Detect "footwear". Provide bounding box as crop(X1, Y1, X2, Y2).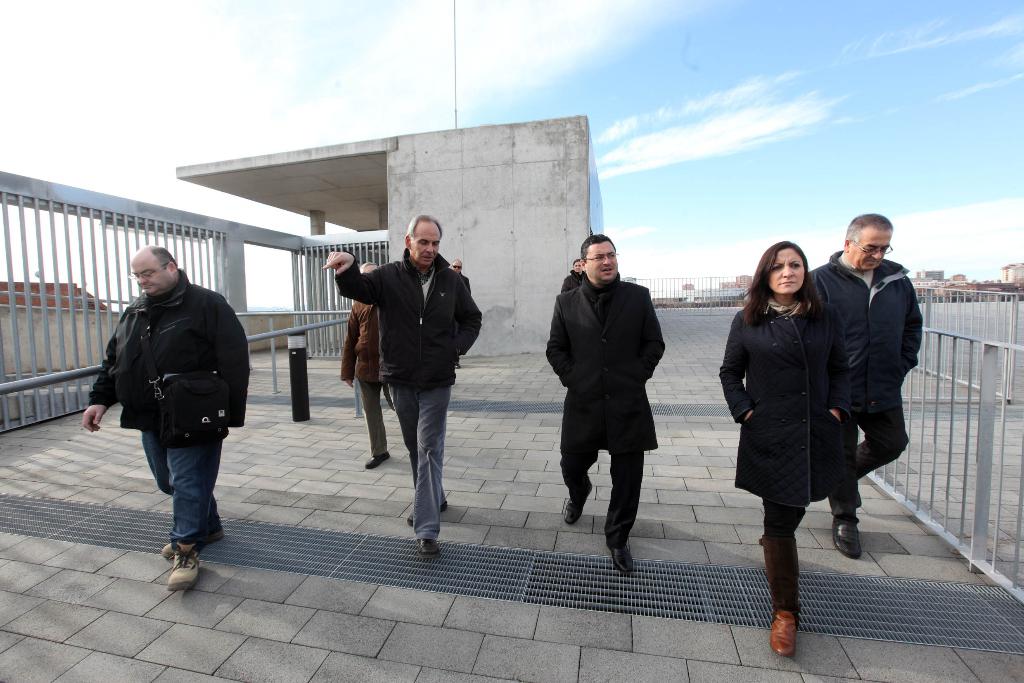
crop(167, 533, 204, 591).
